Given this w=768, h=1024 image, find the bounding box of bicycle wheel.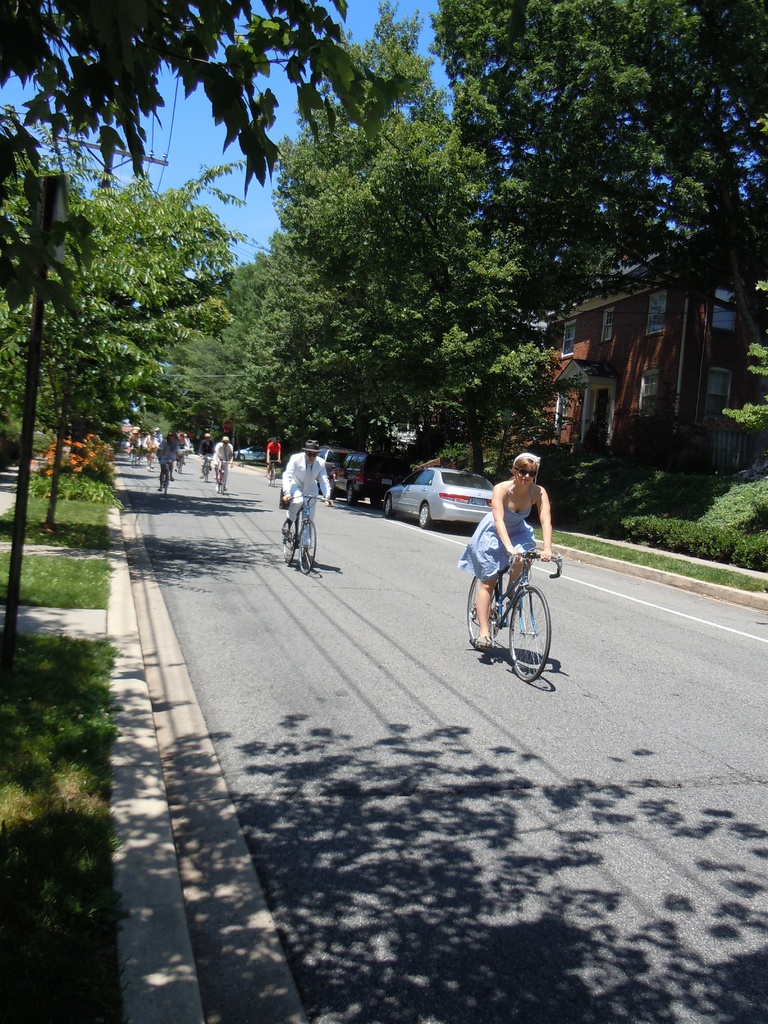
500,586,556,691.
